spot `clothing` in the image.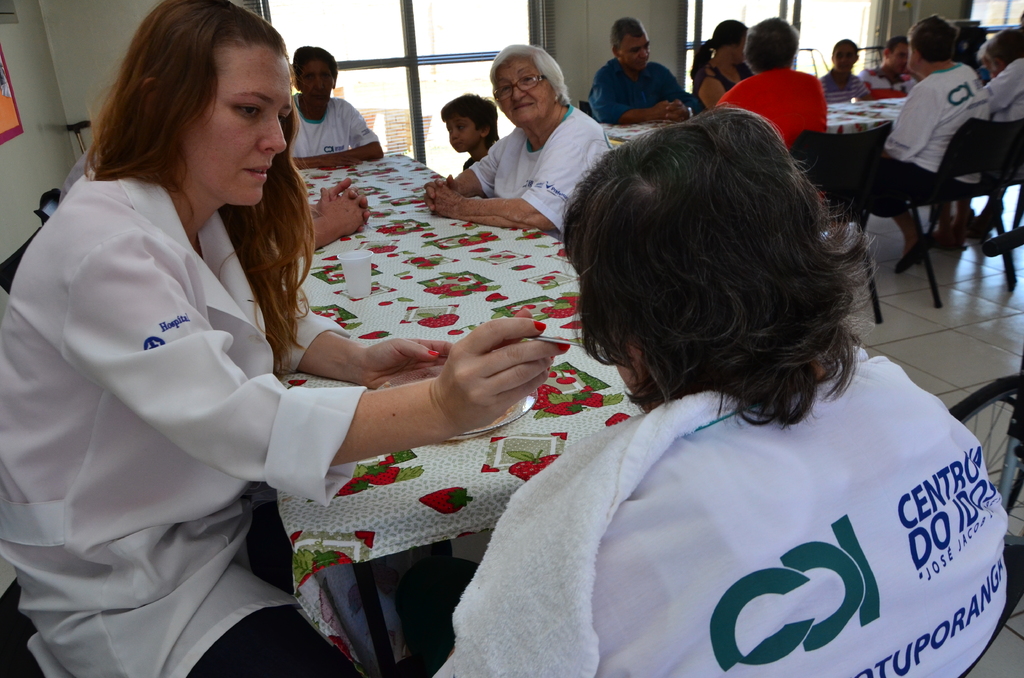
`clothing` found at 294:93:371:159.
